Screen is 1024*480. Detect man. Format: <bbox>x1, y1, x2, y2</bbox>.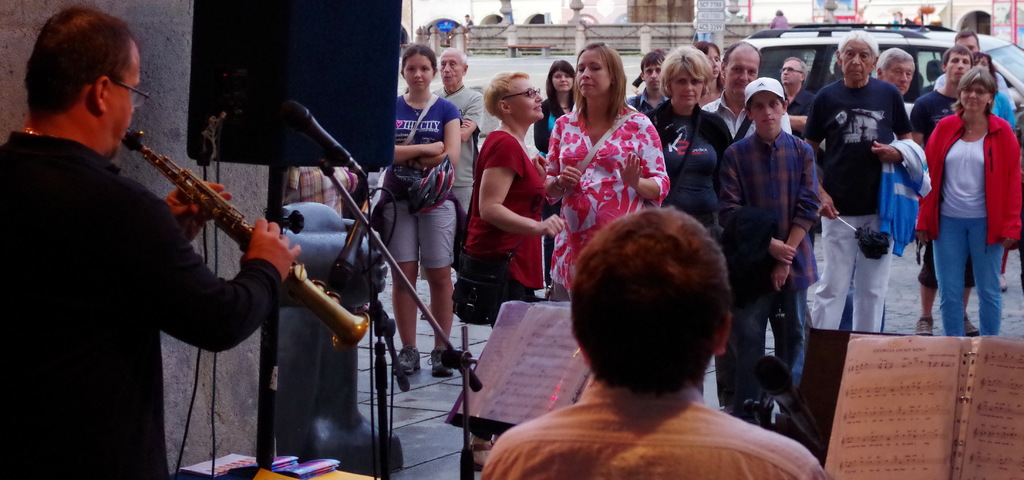
<bbox>911, 46, 979, 329</bbox>.
